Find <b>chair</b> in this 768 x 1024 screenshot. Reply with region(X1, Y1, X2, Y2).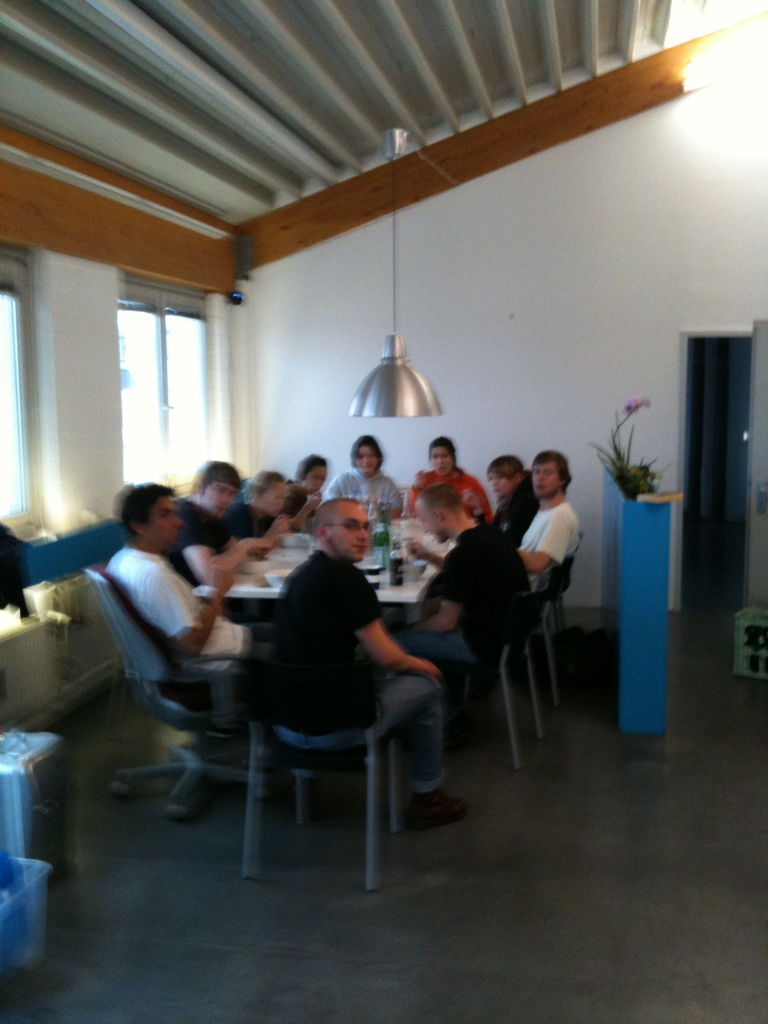
region(86, 559, 275, 831).
